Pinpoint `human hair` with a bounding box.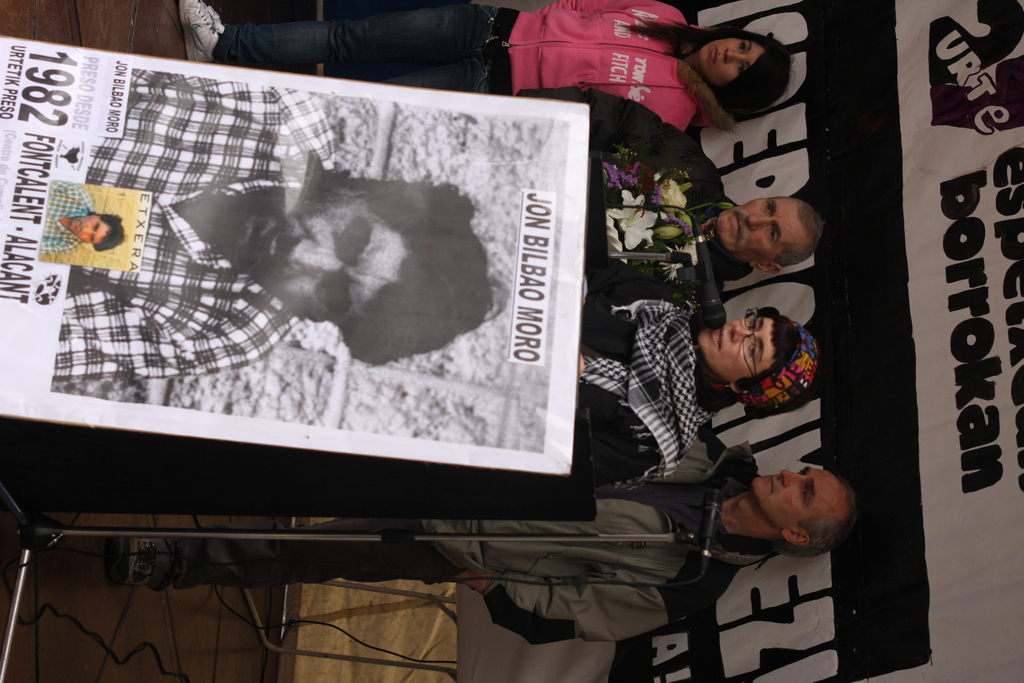
(left=324, top=167, right=509, bottom=374).
